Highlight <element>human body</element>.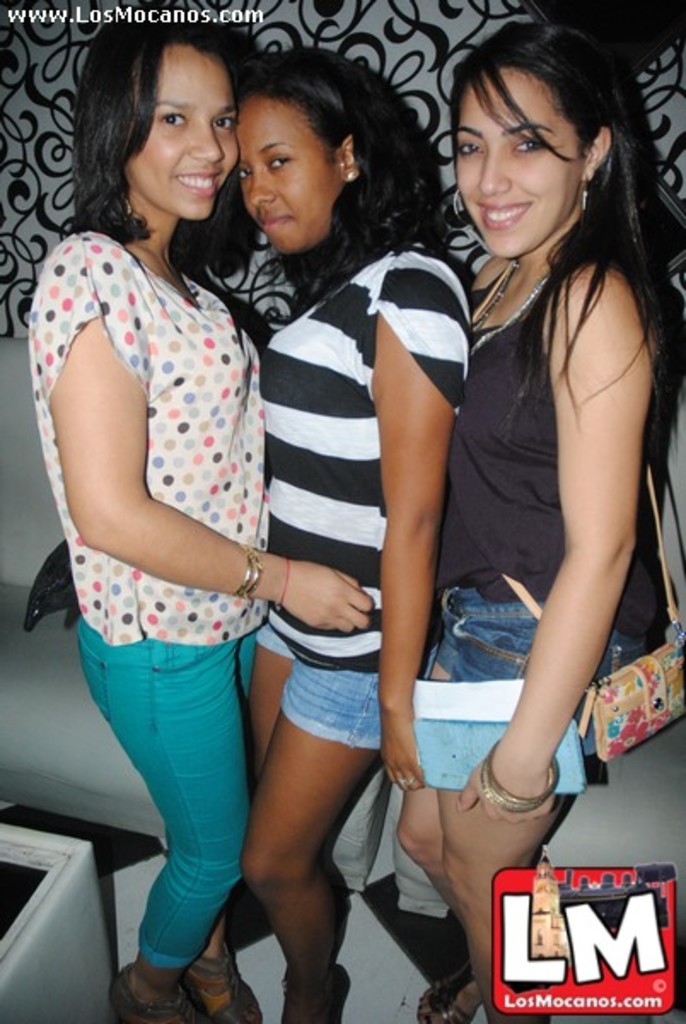
Highlighted region: bbox(24, 15, 375, 1022).
